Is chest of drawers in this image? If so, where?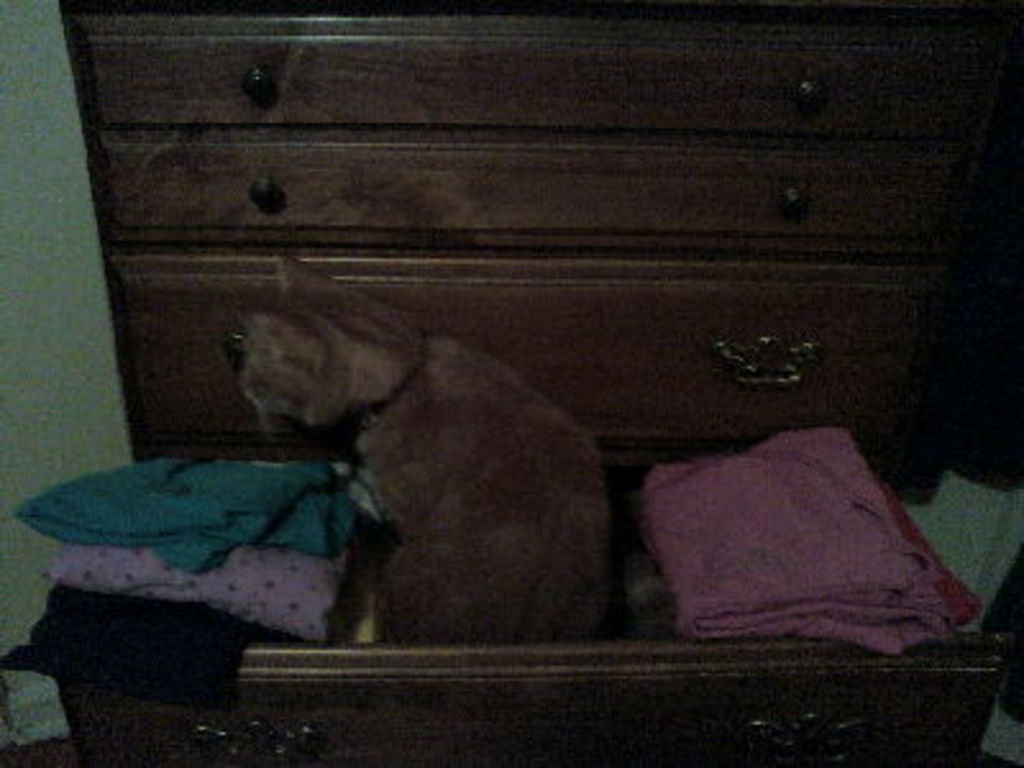
Yes, at bbox=(49, 0, 1021, 765).
